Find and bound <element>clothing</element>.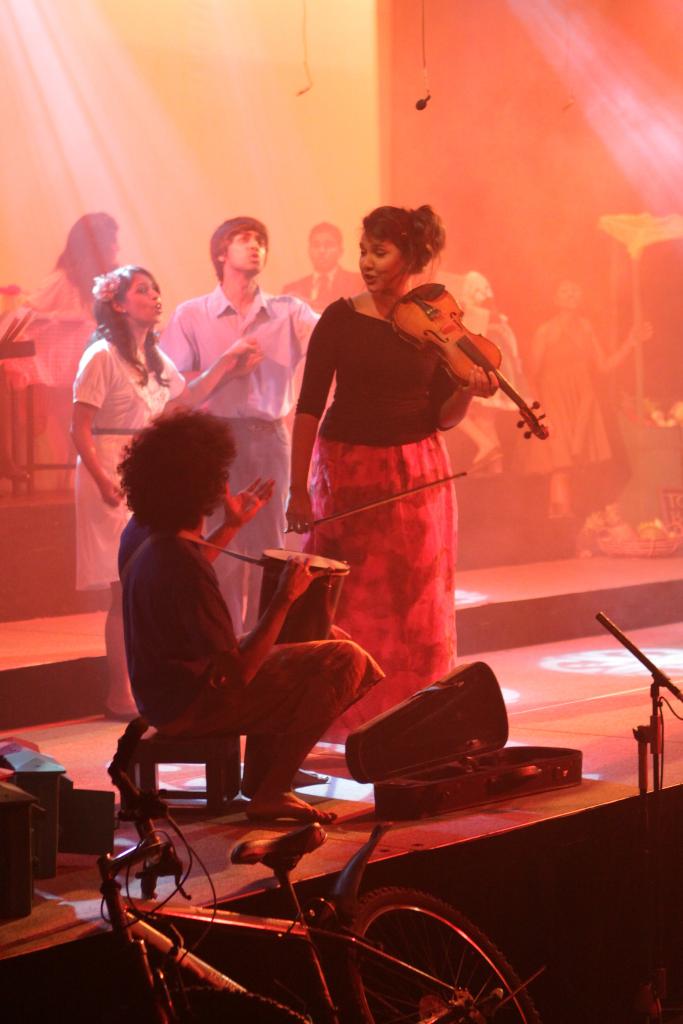
Bound: x1=111 y1=502 x2=383 y2=728.
